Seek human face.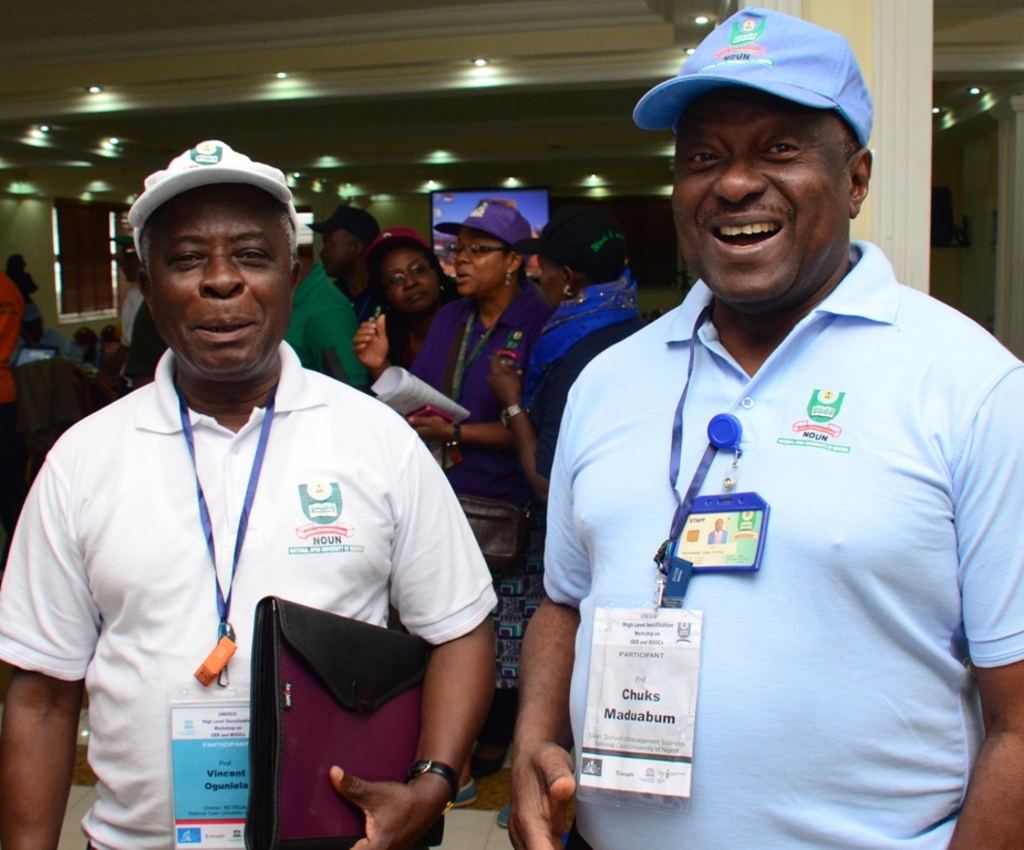
(left=323, top=228, right=356, bottom=276).
